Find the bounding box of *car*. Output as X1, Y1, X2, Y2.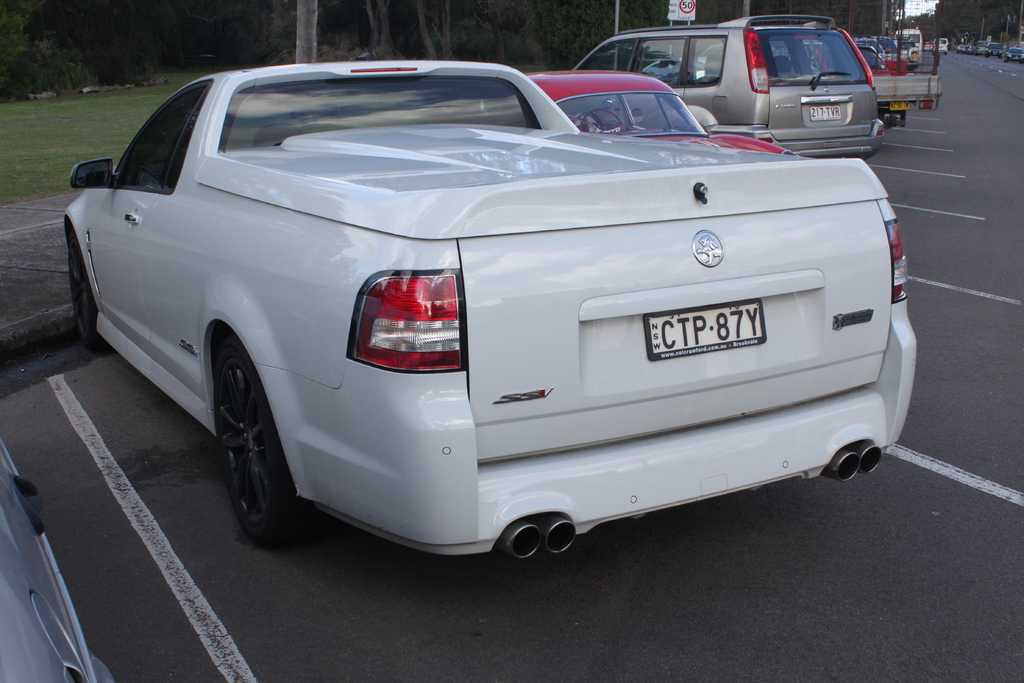
573, 13, 884, 160.
